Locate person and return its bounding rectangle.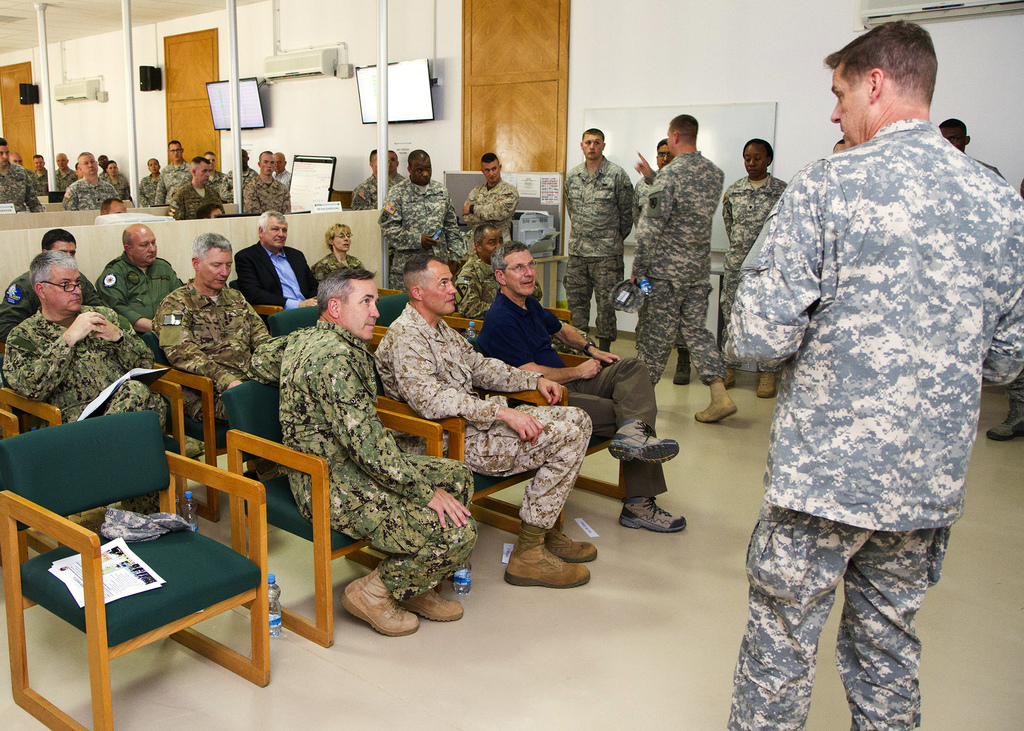
region(562, 127, 632, 349).
